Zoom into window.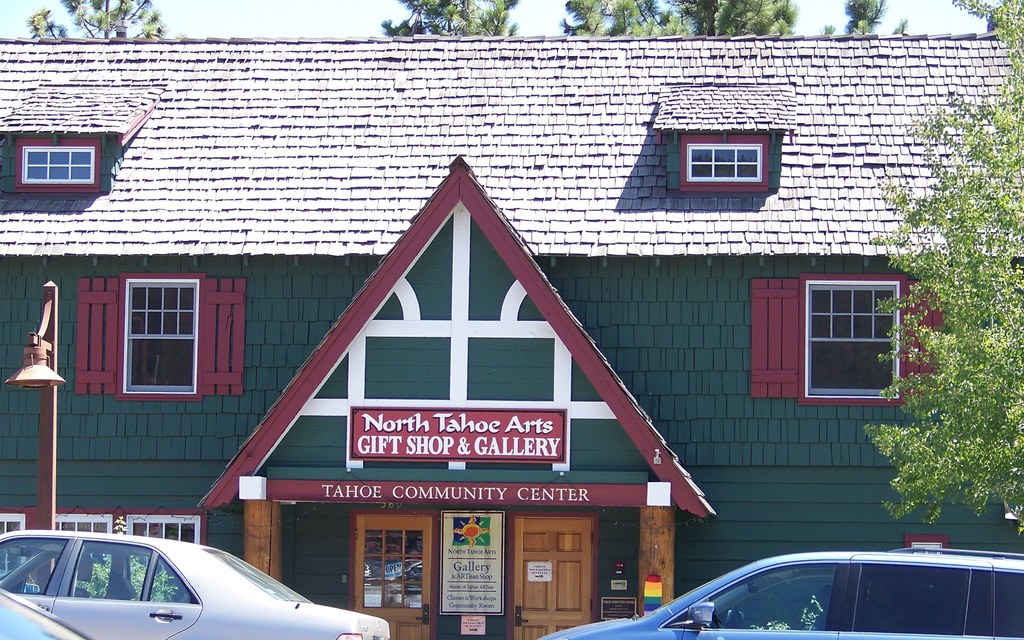
Zoom target: bbox(746, 274, 952, 419).
